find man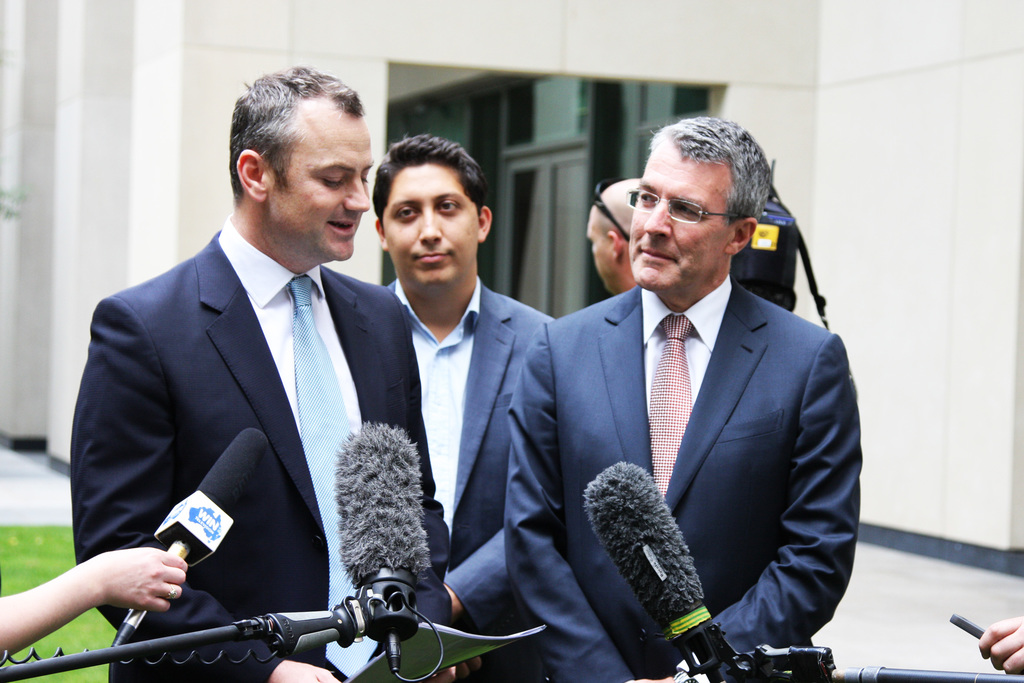
<bbox>61, 77, 430, 681</bbox>
